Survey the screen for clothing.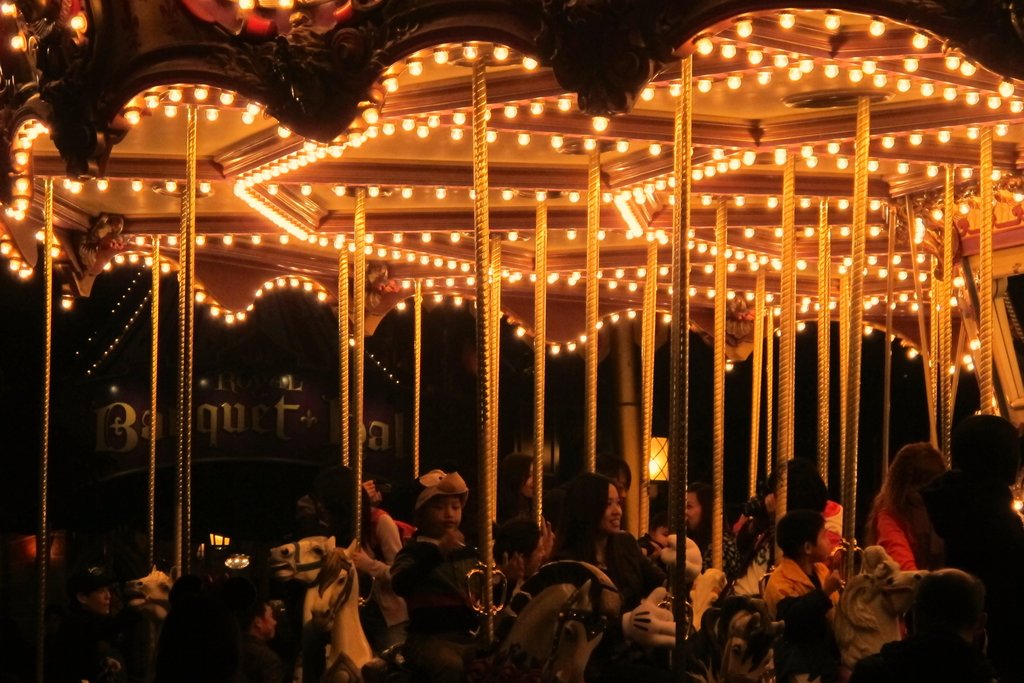
Survey found: (62, 552, 116, 593).
